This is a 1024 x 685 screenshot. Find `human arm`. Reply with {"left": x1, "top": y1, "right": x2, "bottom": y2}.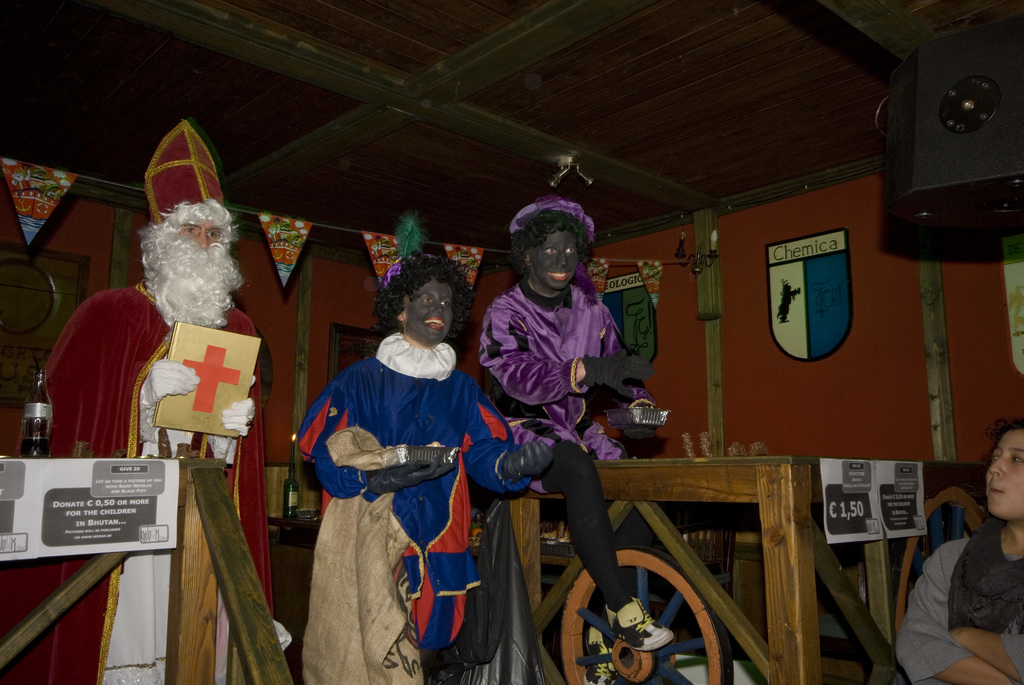
{"left": 945, "top": 624, "right": 1023, "bottom": 682}.
